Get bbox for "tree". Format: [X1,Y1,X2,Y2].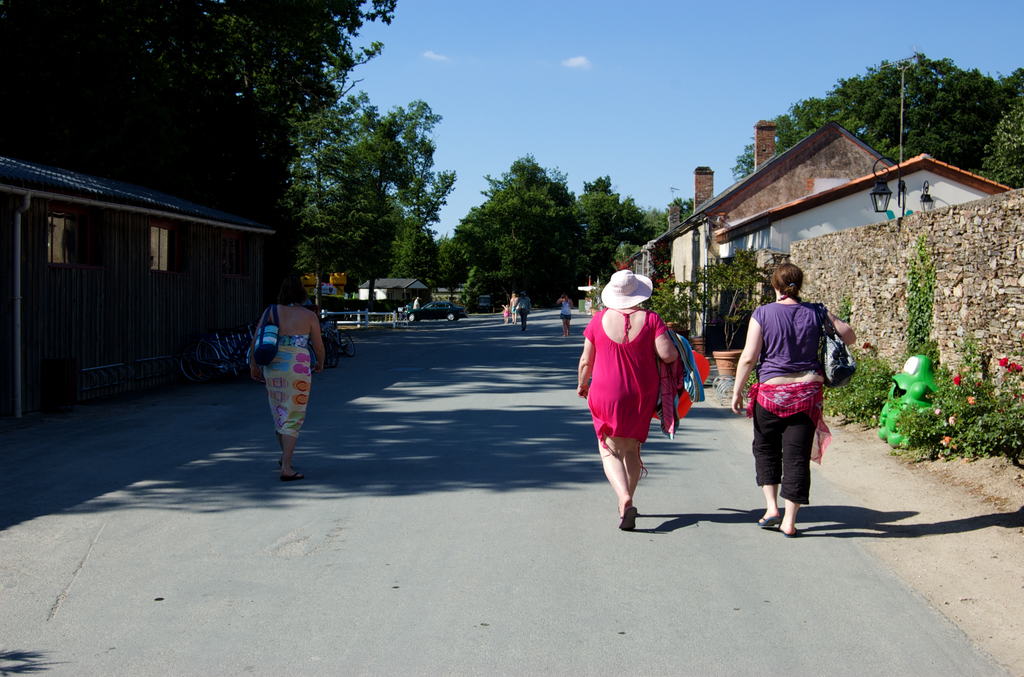
[0,0,400,224].
